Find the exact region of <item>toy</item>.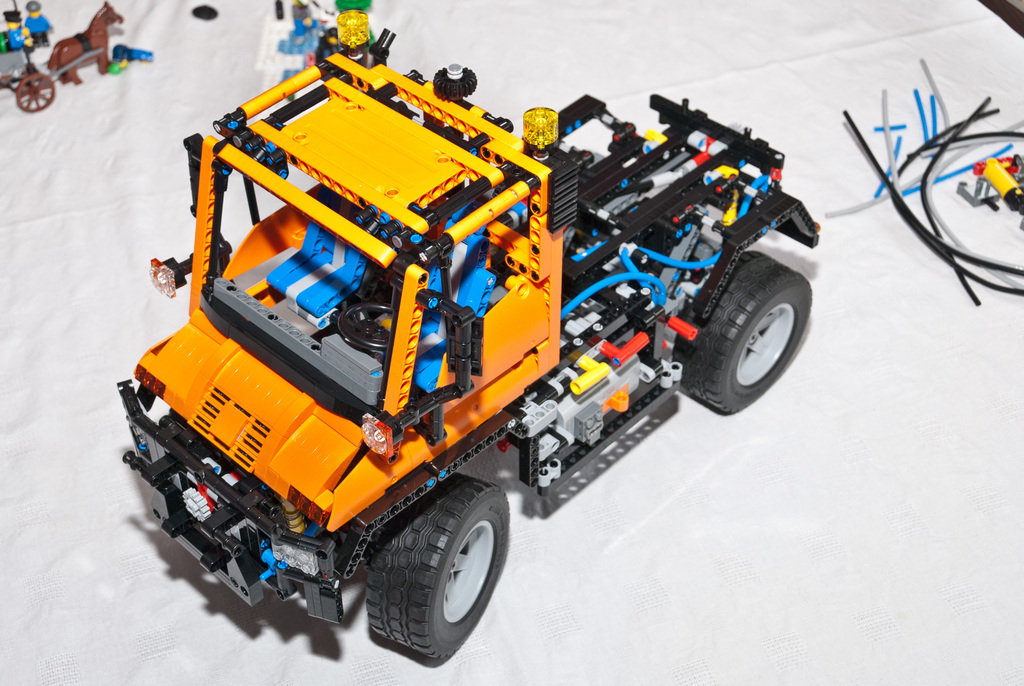
Exact region: bbox=[191, 4, 219, 20].
